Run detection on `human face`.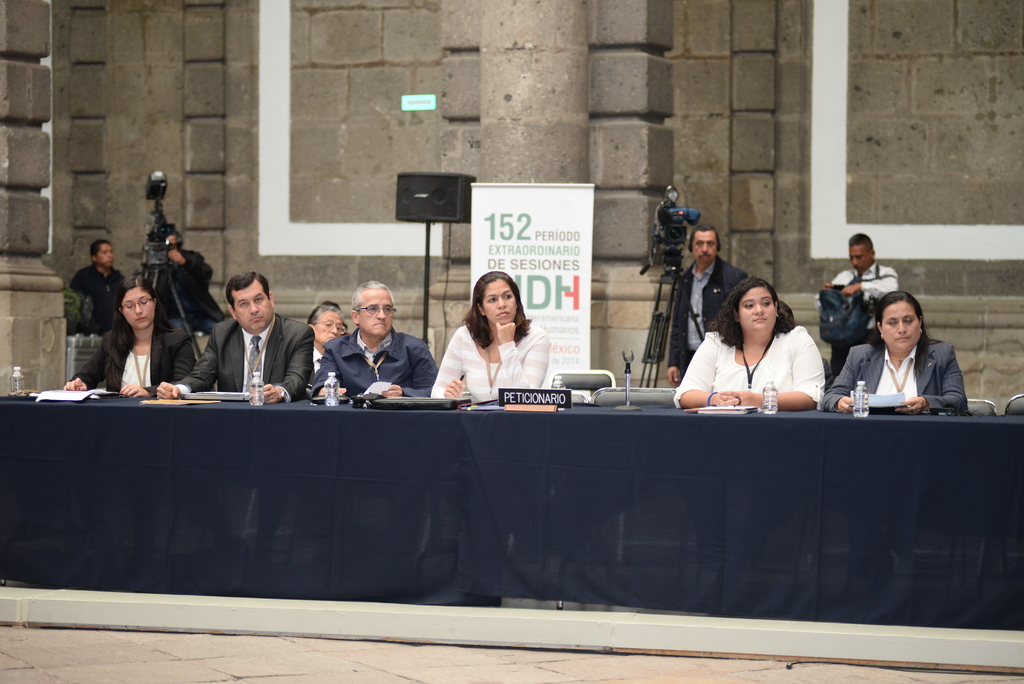
Result: [850, 246, 875, 275].
